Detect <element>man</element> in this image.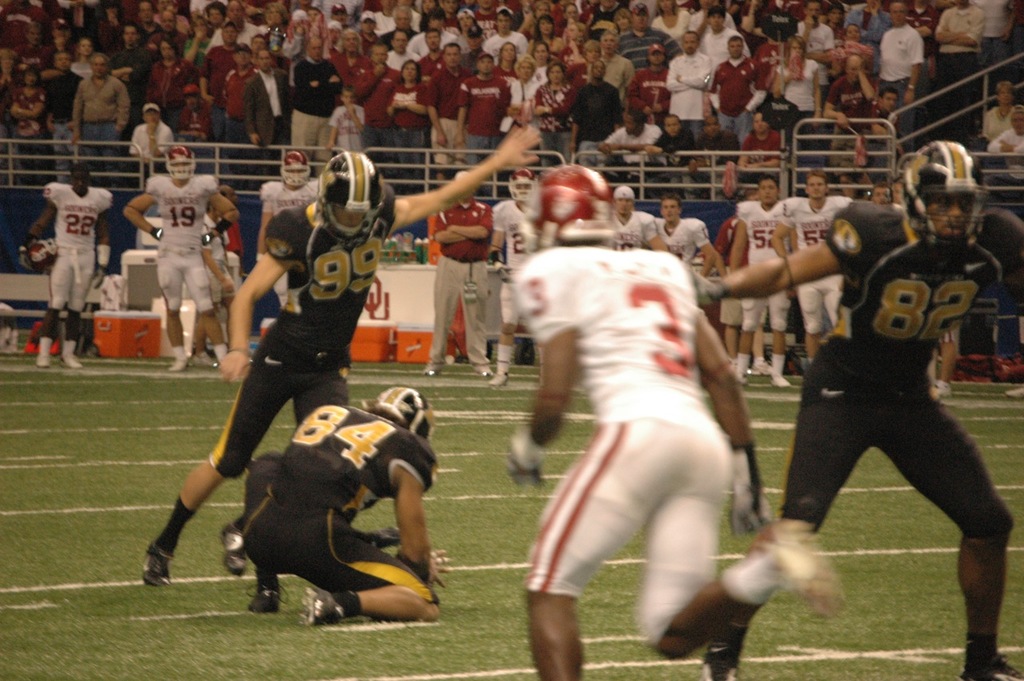
Detection: Rect(241, 383, 452, 623).
